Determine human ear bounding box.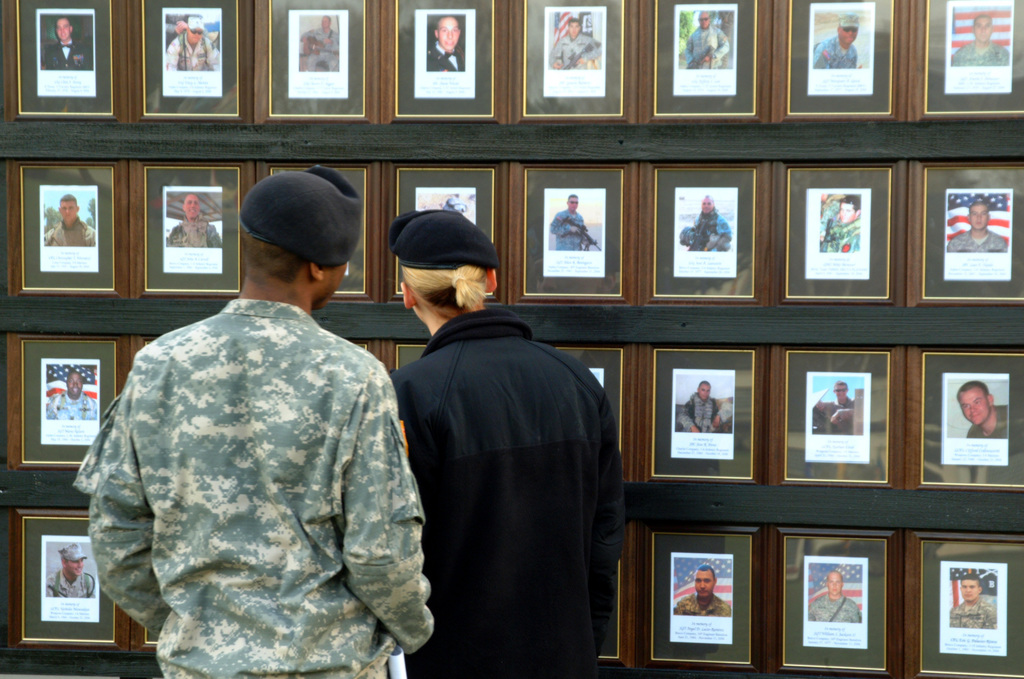
Determined: (x1=309, y1=260, x2=328, y2=281).
